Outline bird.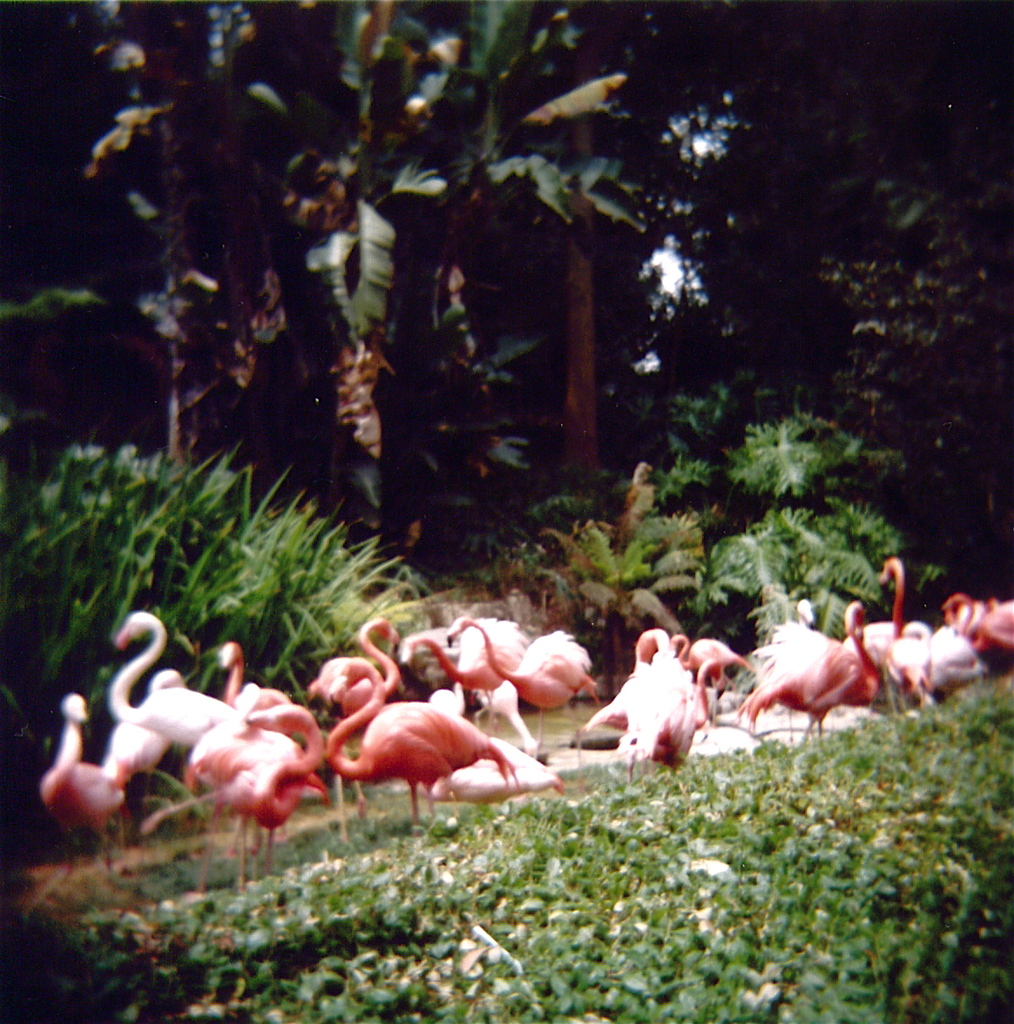
Outline: pyautogui.locateOnScreen(105, 667, 183, 868).
